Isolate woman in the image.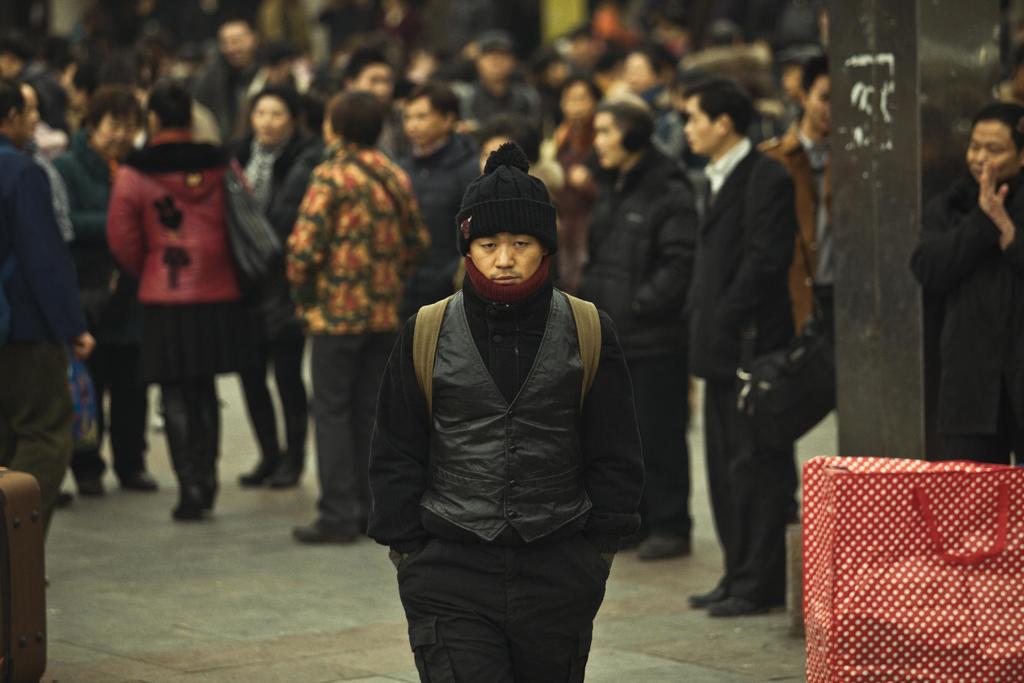
Isolated region: left=0, top=10, right=832, bottom=544.
